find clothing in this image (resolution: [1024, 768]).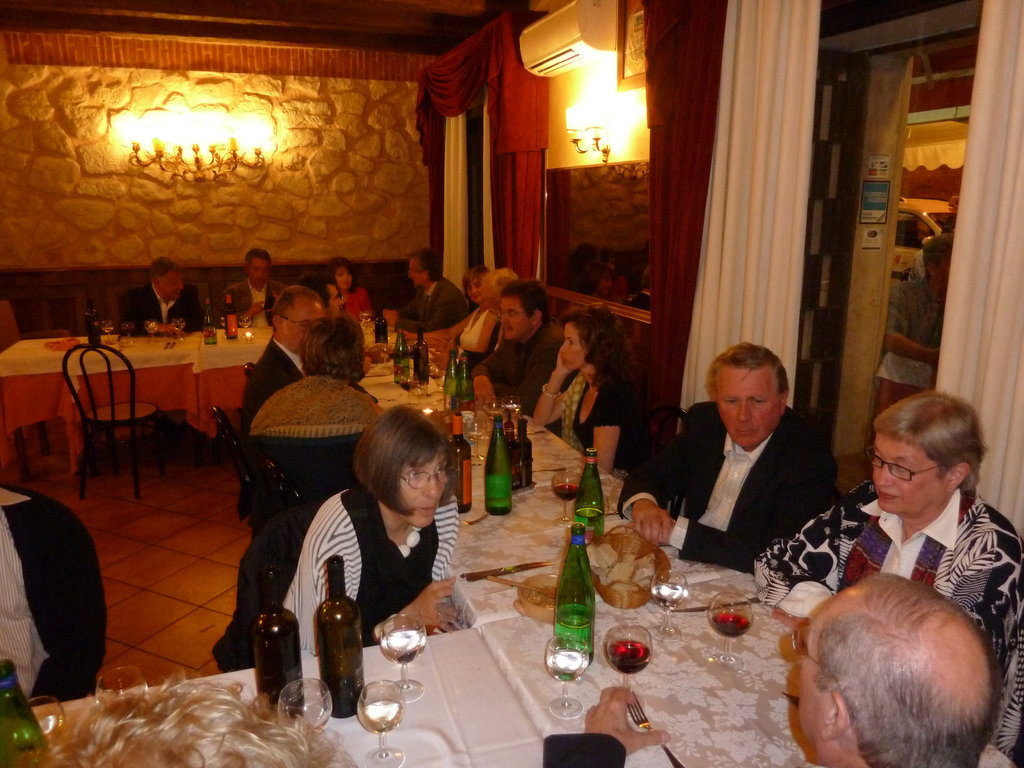
(0, 511, 49, 696).
